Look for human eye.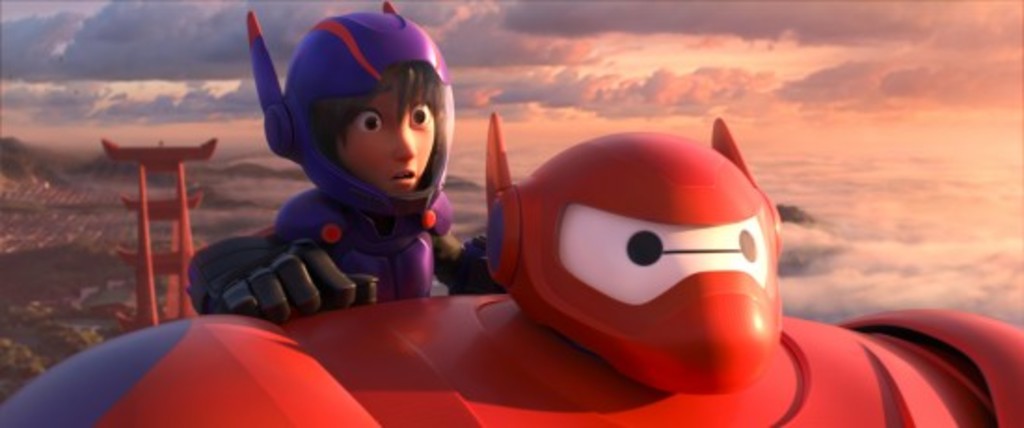
Found: (406, 100, 436, 132).
